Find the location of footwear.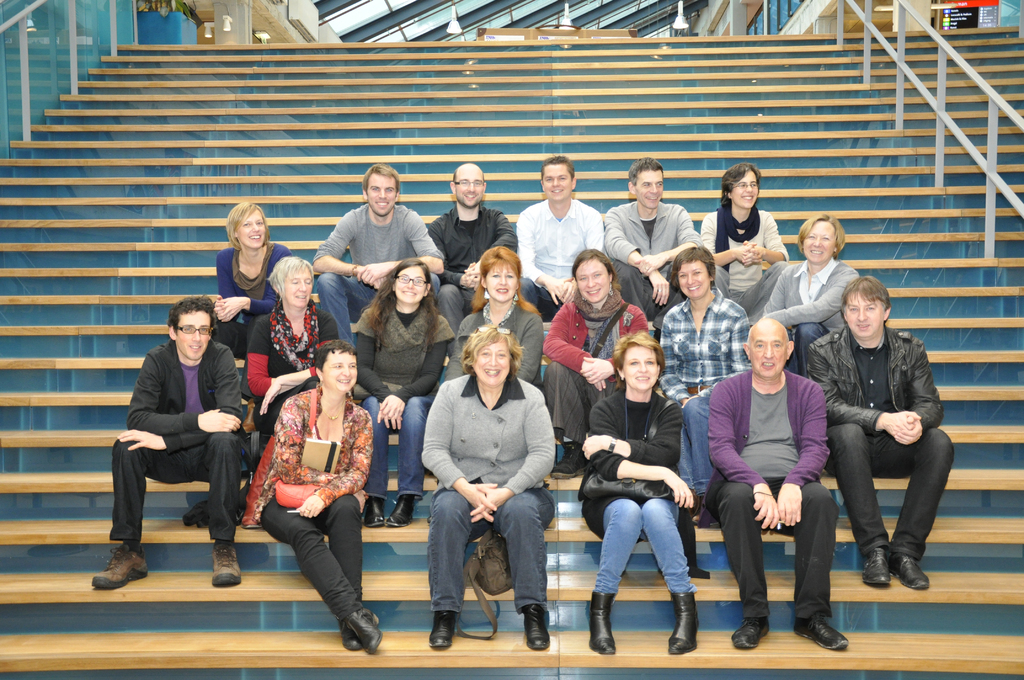
Location: {"x1": 860, "y1": 546, "x2": 894, "y2": 586}.
